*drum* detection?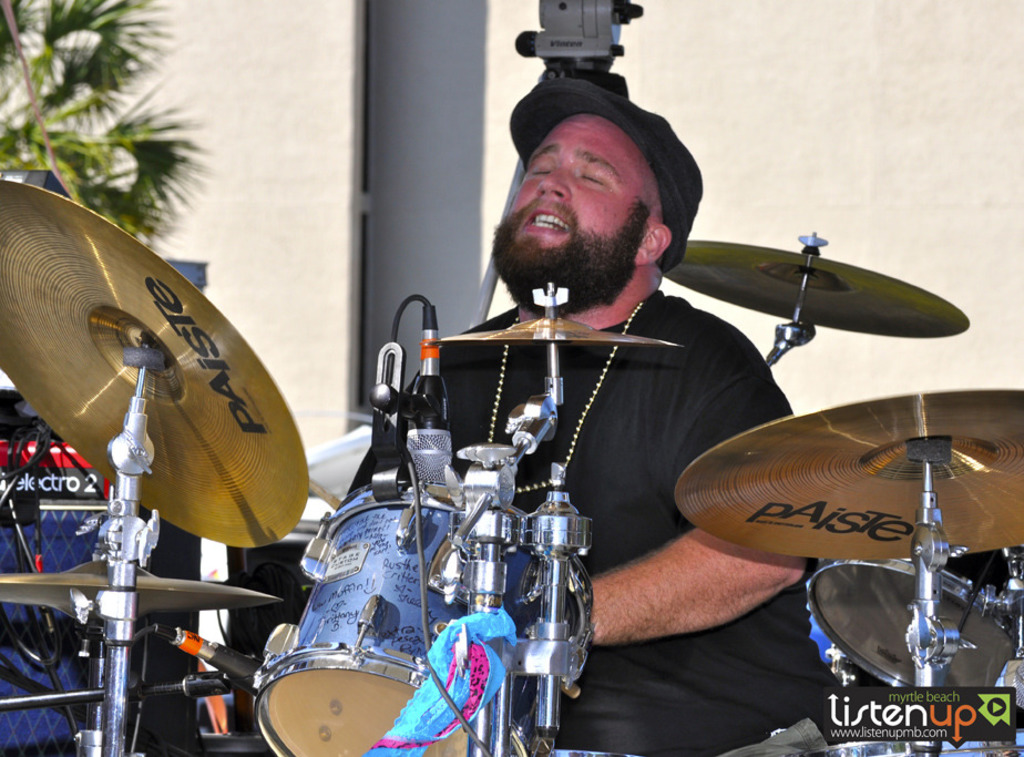
box(0, 499, 114, 756)
